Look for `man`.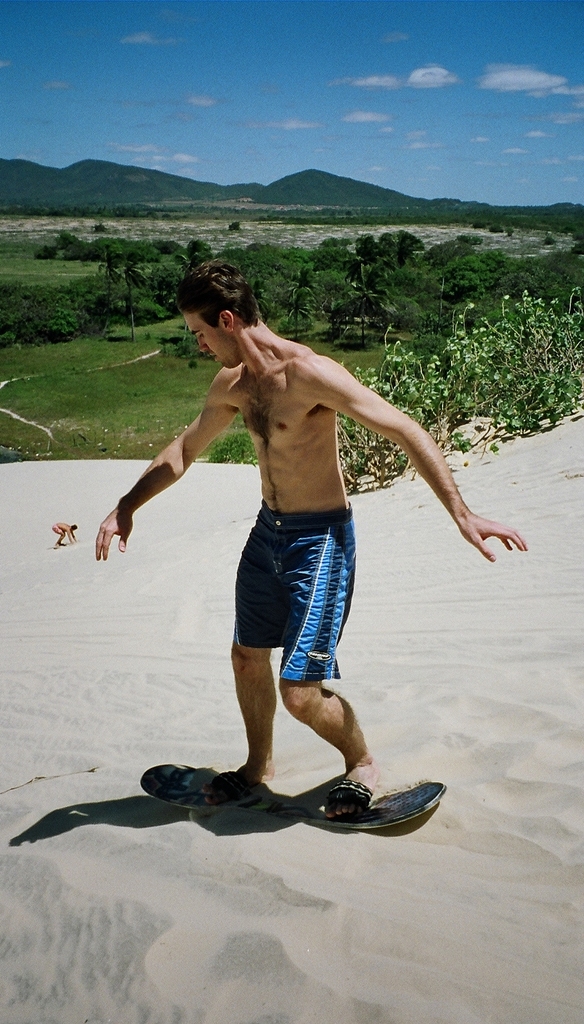
Found: l=118, t=246, r=489, b=861.
